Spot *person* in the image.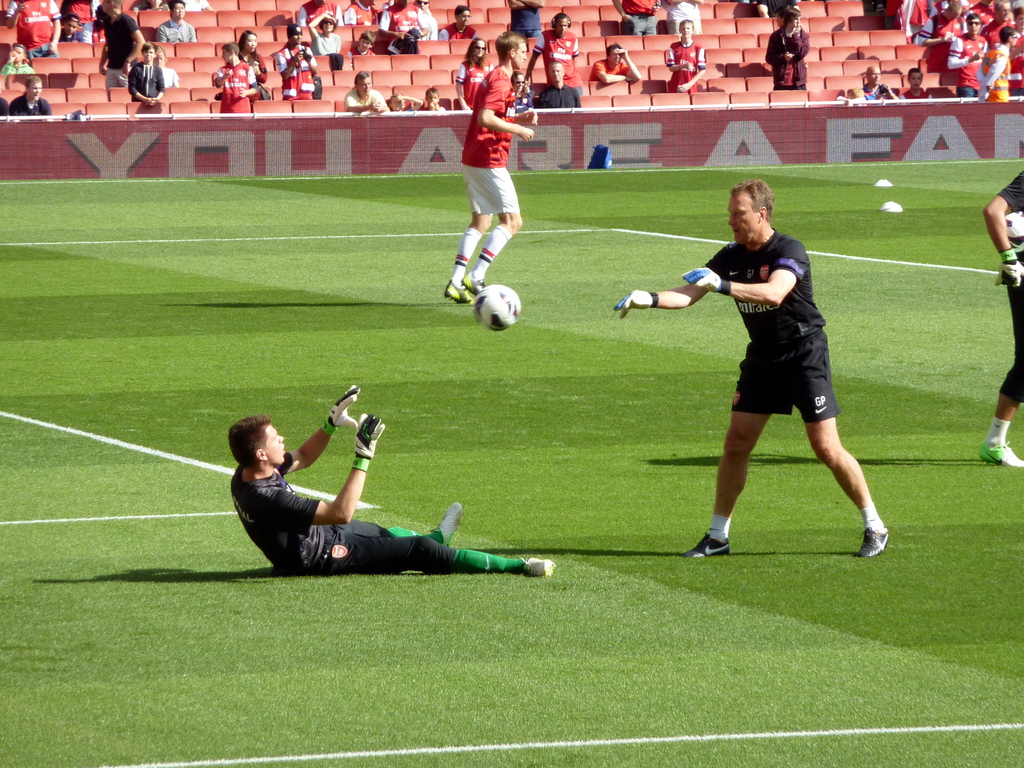
*person* found at select_region(346, 33, 378, 61).
